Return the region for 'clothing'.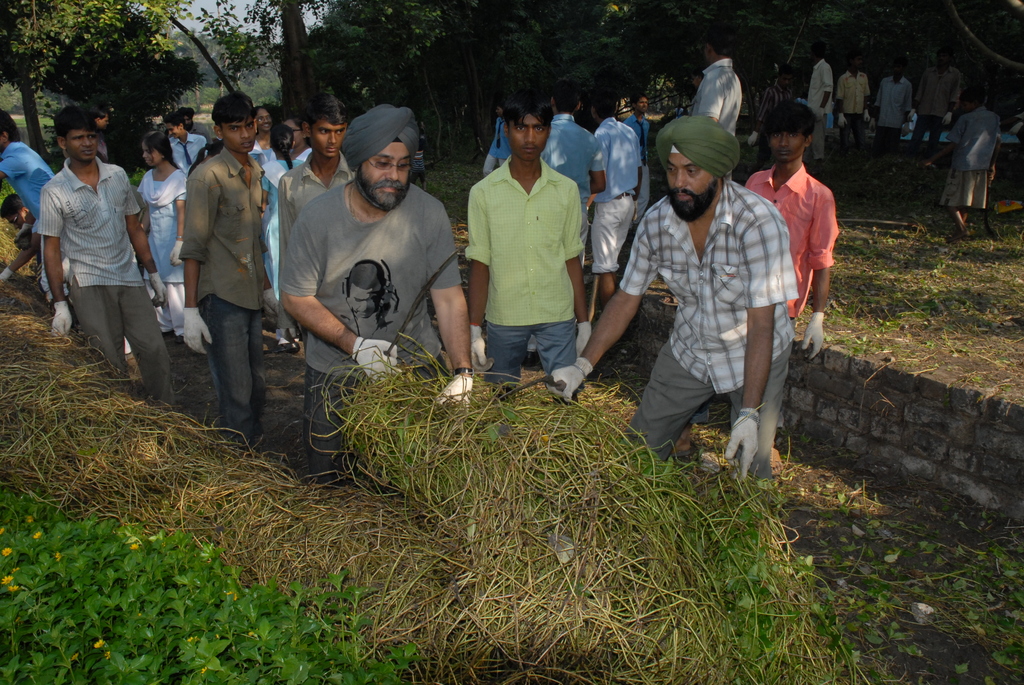
crop(132, 166, 182, 333).
